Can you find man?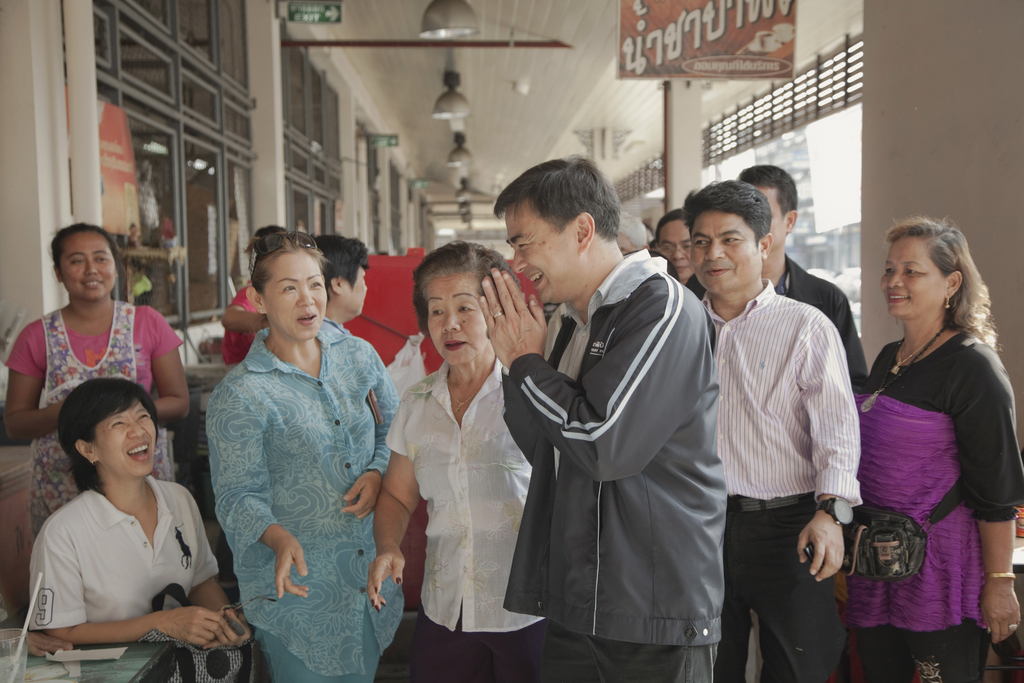
Yes, bounding box: 476, 151, 722, 682.
